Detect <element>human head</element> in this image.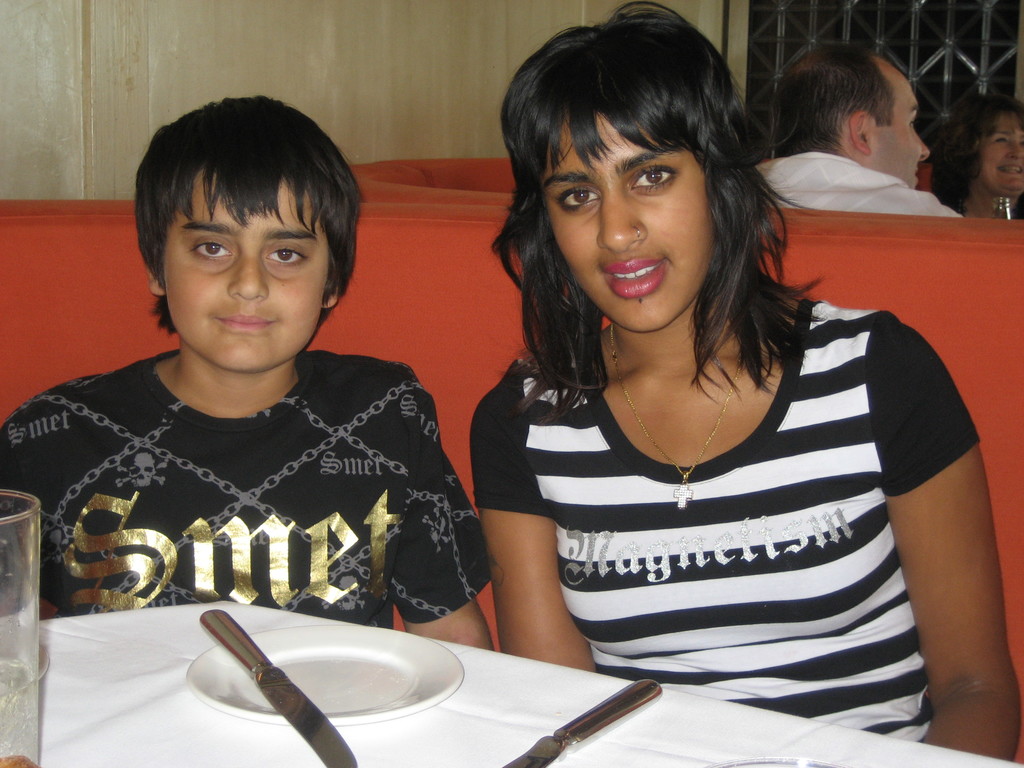
Detection: [left=945, top=90, right=1023, bottom=195].
